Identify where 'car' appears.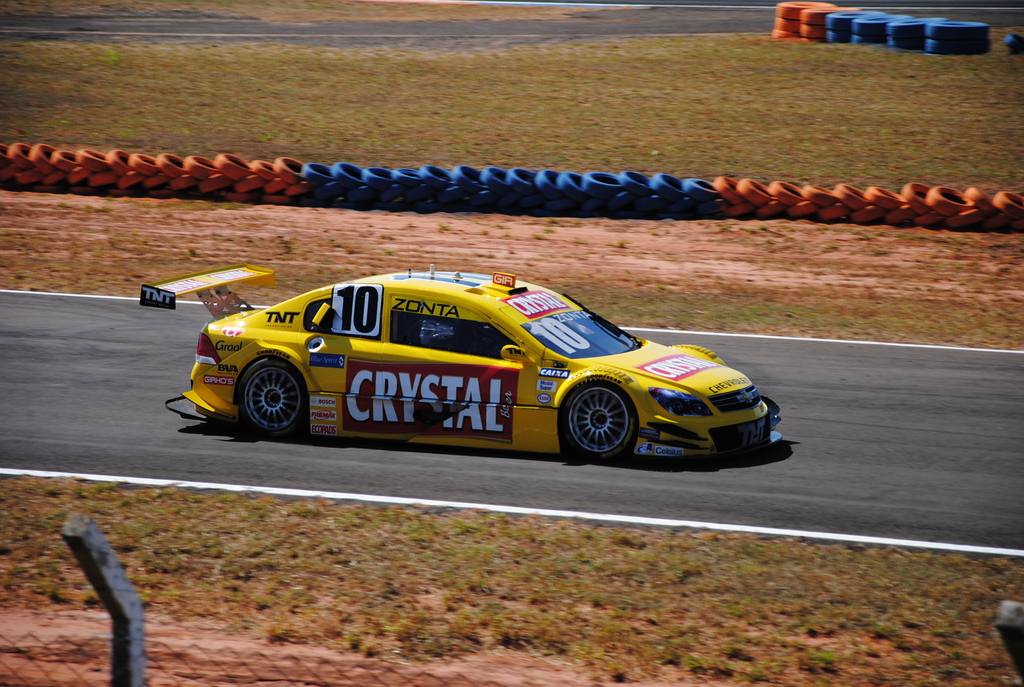
Appears at select_region(135, 257, 782, 471).
